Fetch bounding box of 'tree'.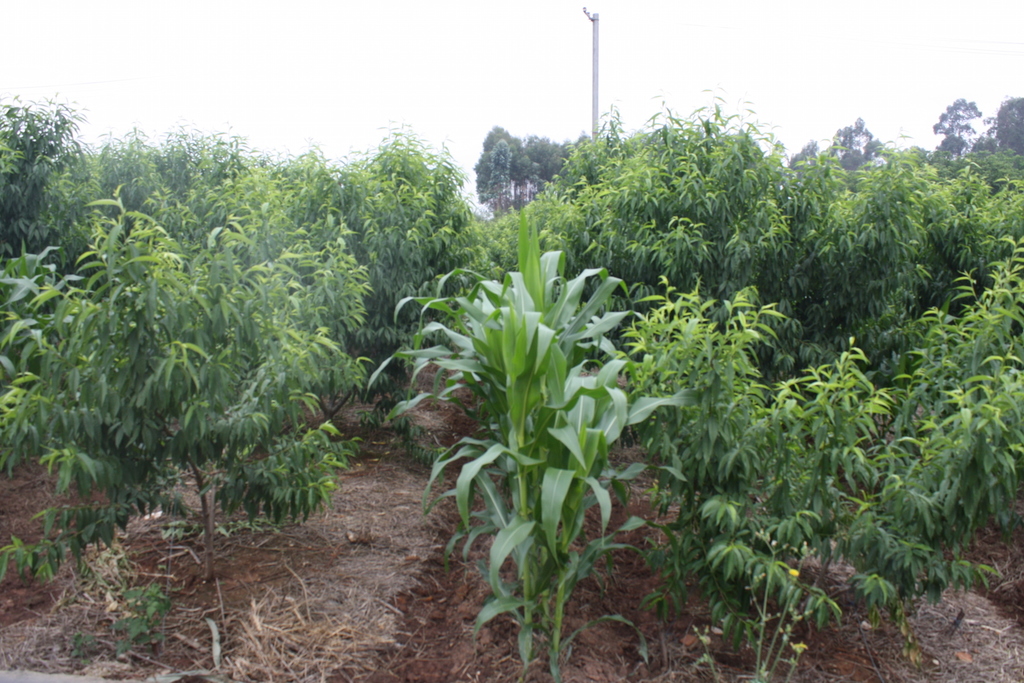
Bbox: <region>476, 124, 523, 225</region>.
